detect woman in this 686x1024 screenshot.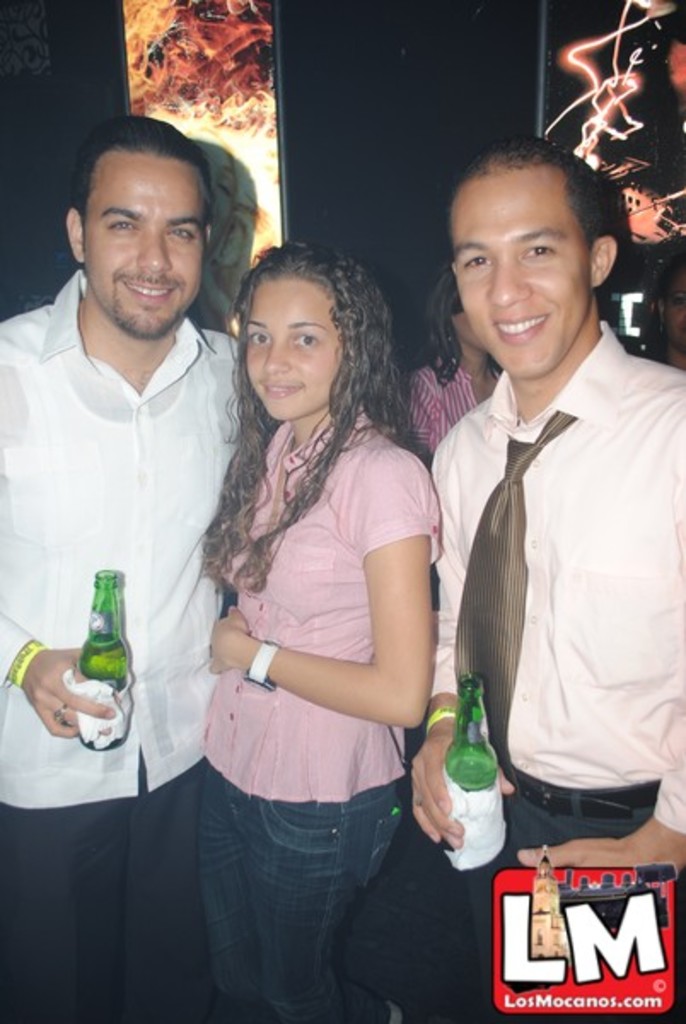
Detection: bbox=(152, 205, 456, 1005).
